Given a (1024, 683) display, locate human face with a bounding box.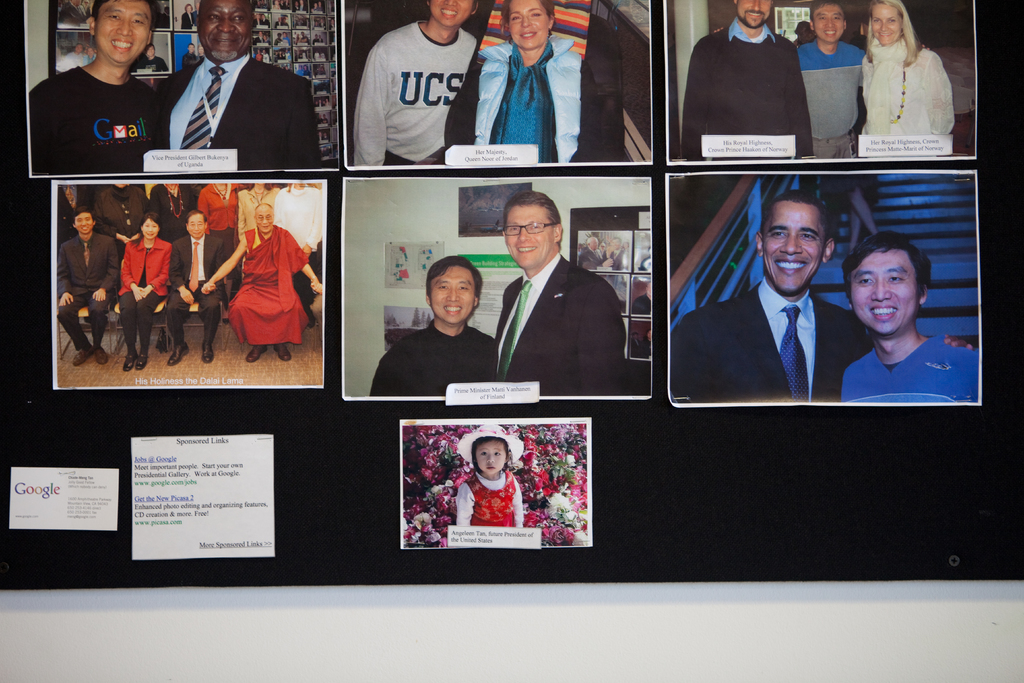
Located: [left=848, top=250, right=918, bottom=336].
